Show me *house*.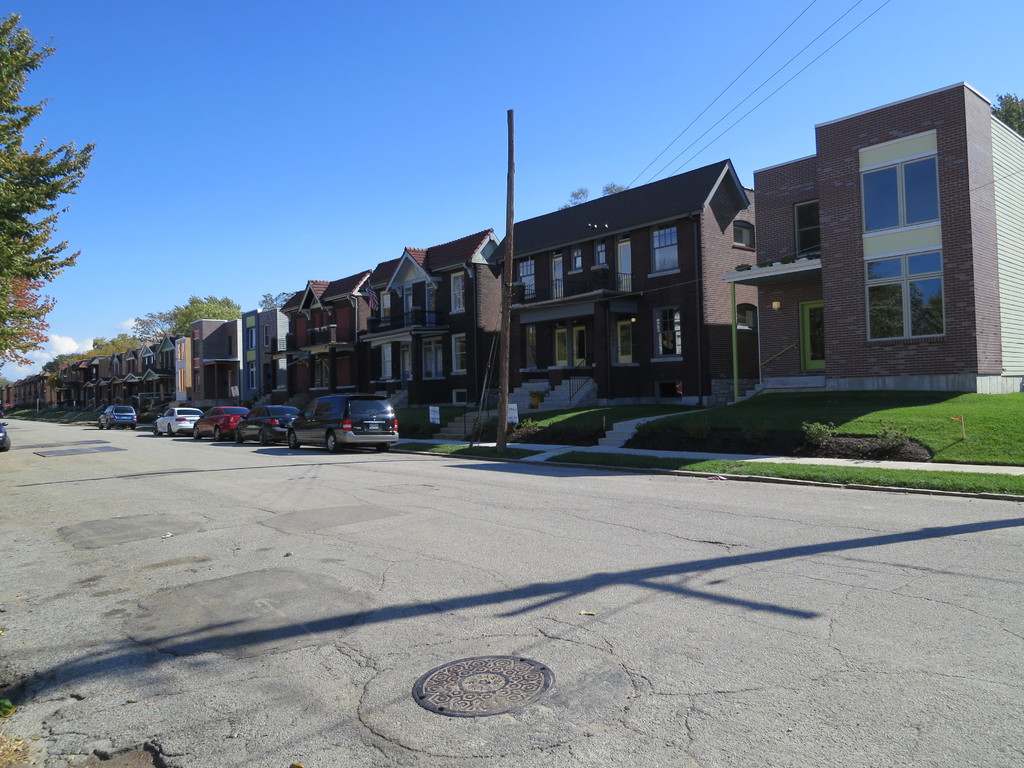
*house* is here: 280/282/330/396.
